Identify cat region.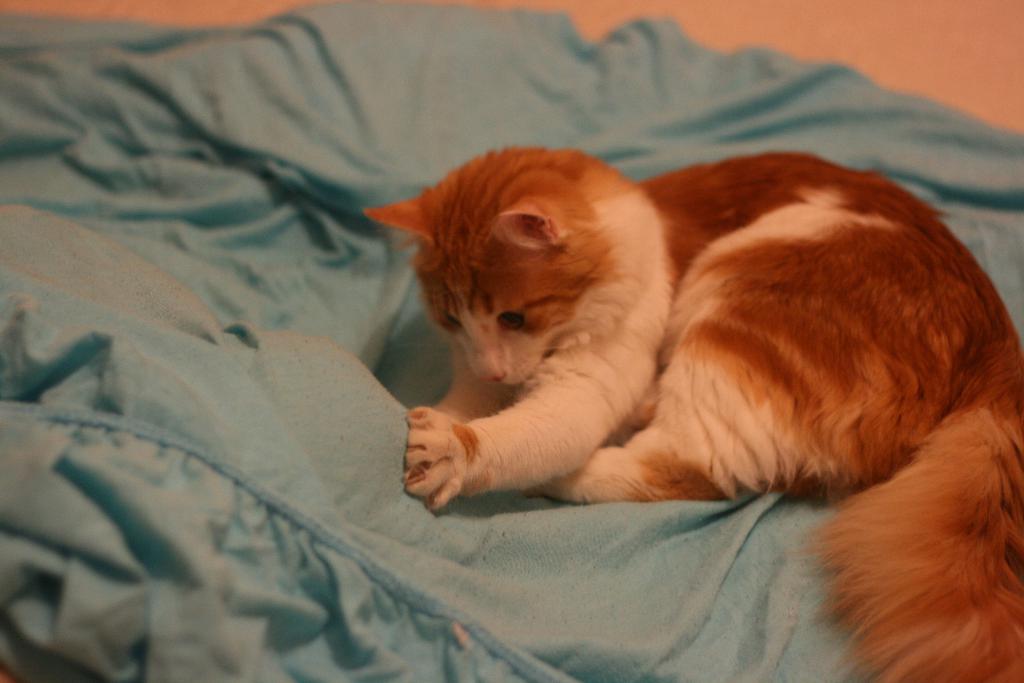
Region: region(356, 142, 1023, 682).
